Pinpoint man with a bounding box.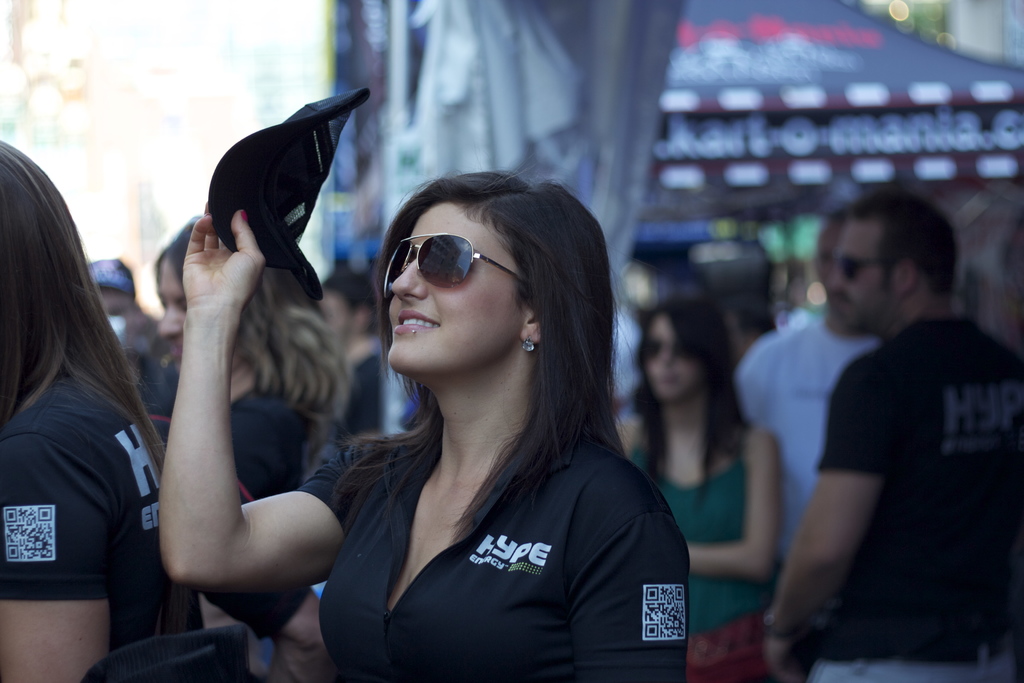
<bbox>320, 272, 410, 436</bbox>.
